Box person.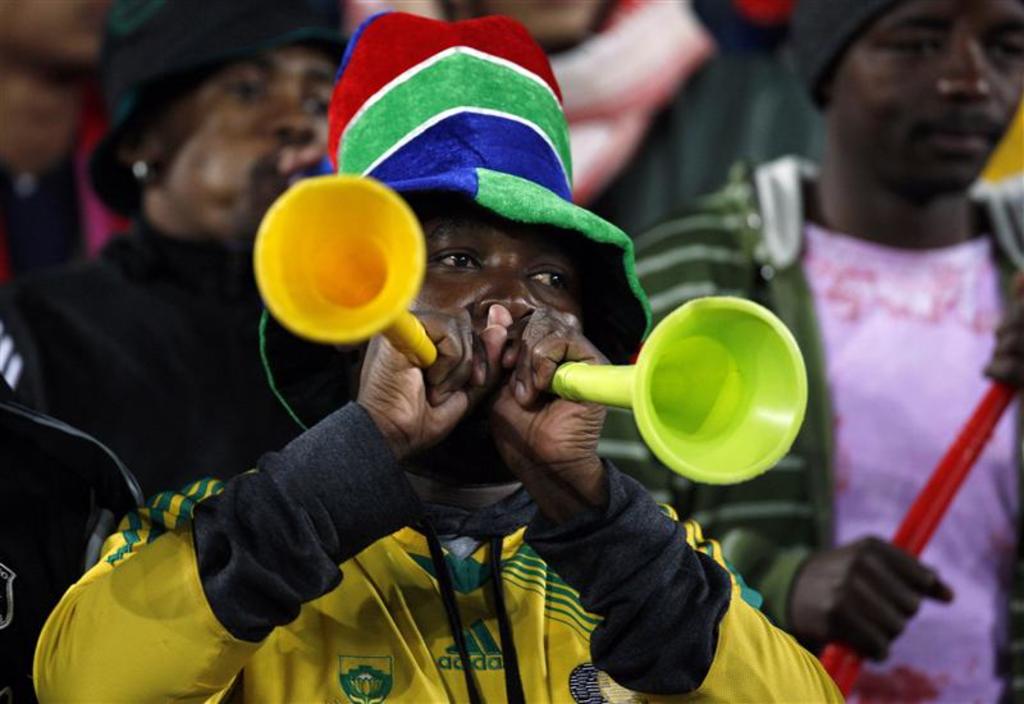
[10,12,361,616].
